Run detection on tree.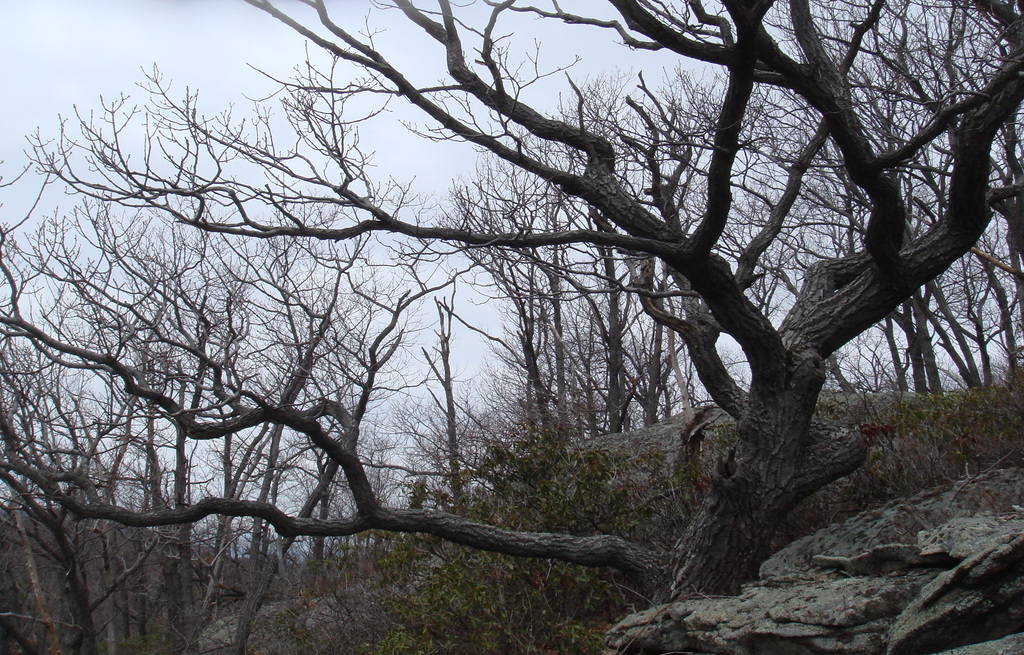
Result: 414 81 750 483.
